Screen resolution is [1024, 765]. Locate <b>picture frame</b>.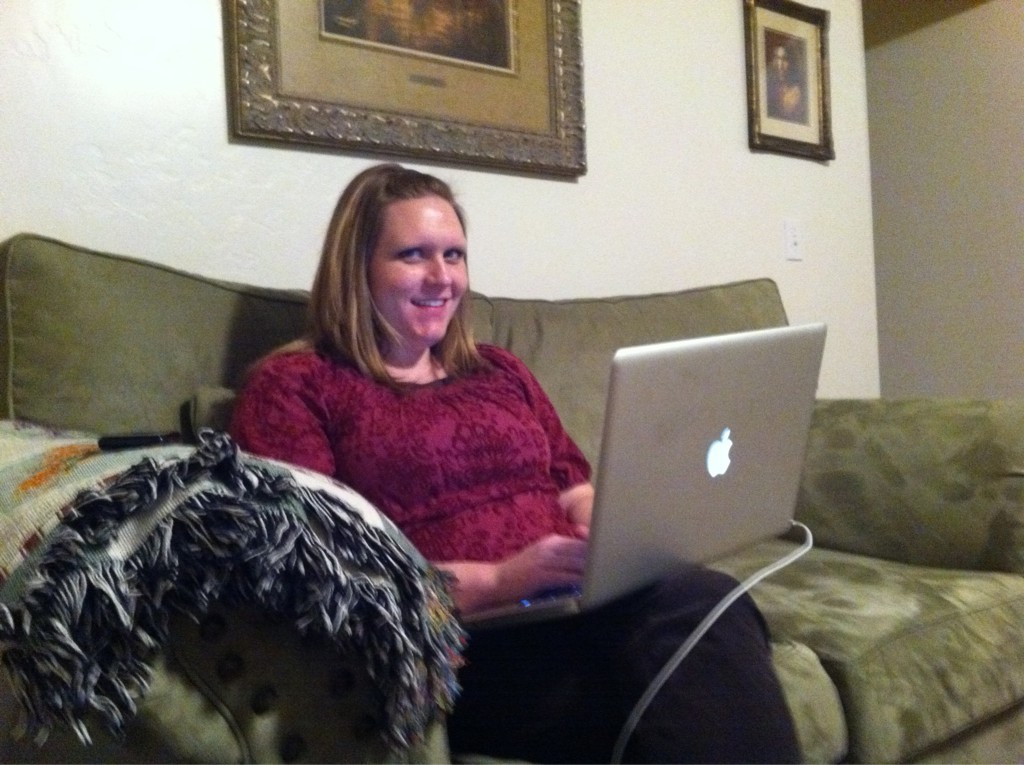
[left=198, top=4, right=627, bottom=174].
